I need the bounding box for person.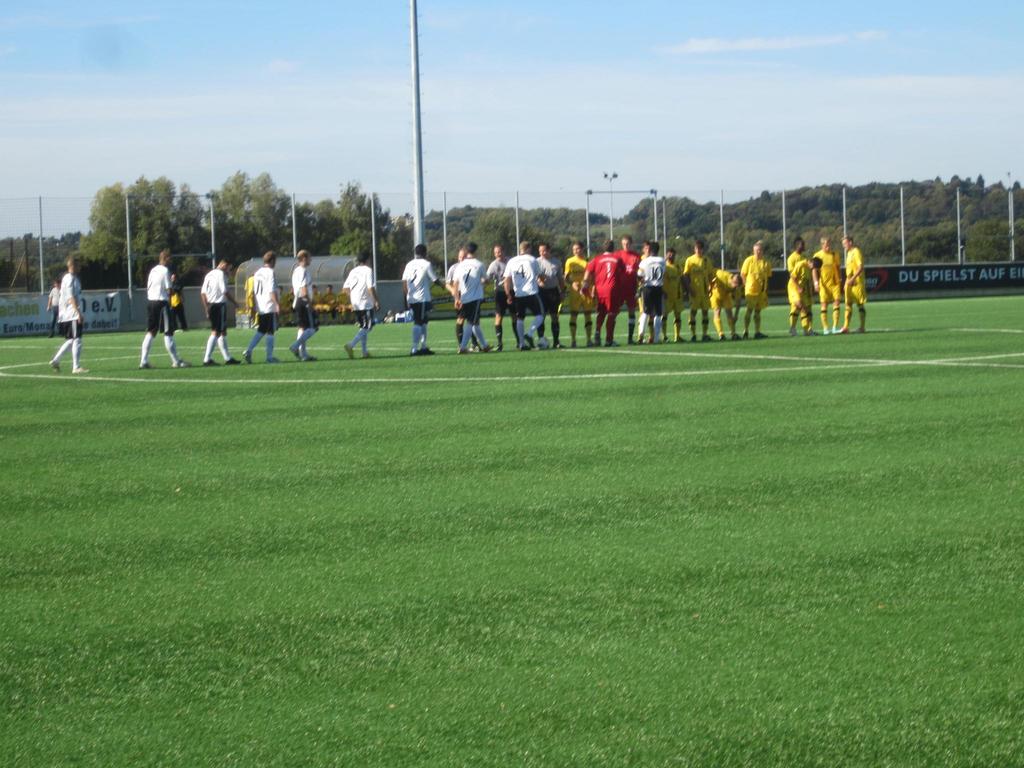
Here it is: bbox=(49, 273, 63, 328).
